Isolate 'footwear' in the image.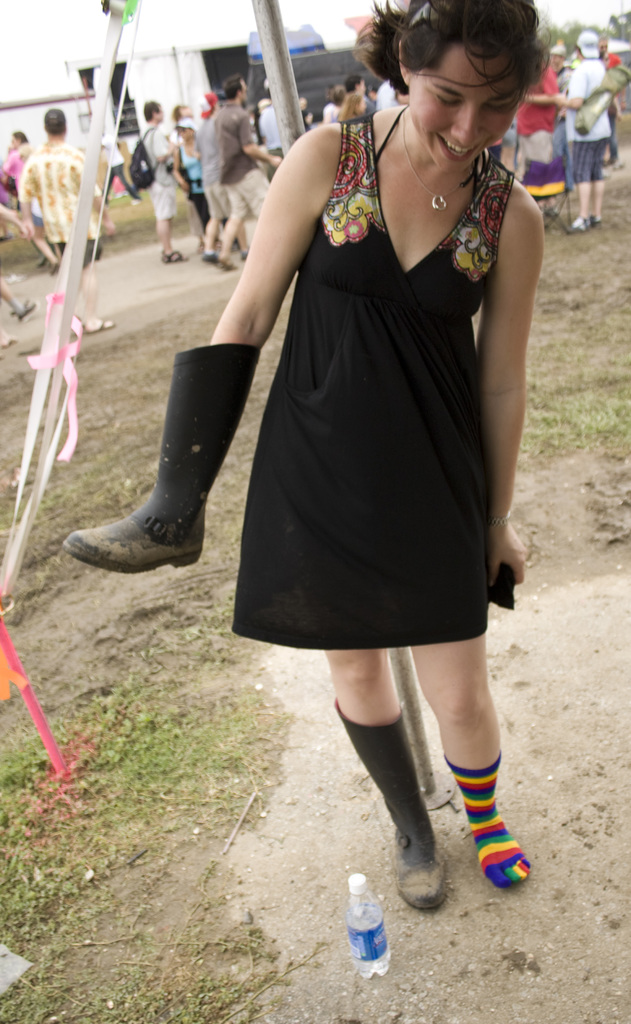
Isolated region: 588,213,602,223.
